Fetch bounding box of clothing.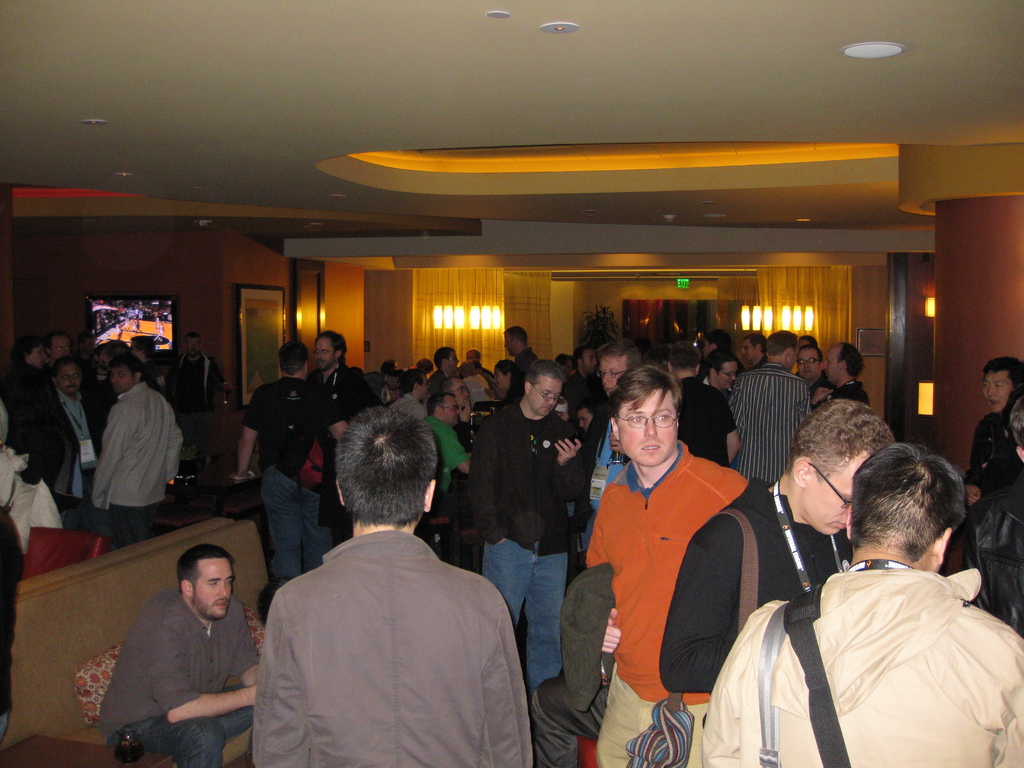
Bbox: [x1=494, y1=346, x2=535, y2=408].
